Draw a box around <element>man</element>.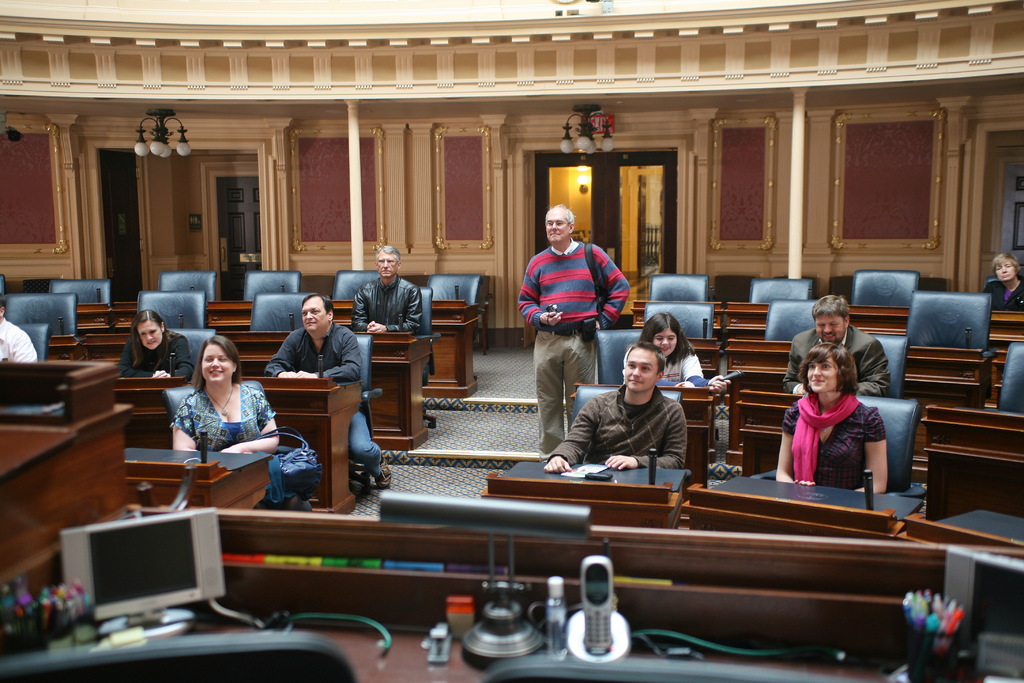
rect(524, 198, 622, 441).
